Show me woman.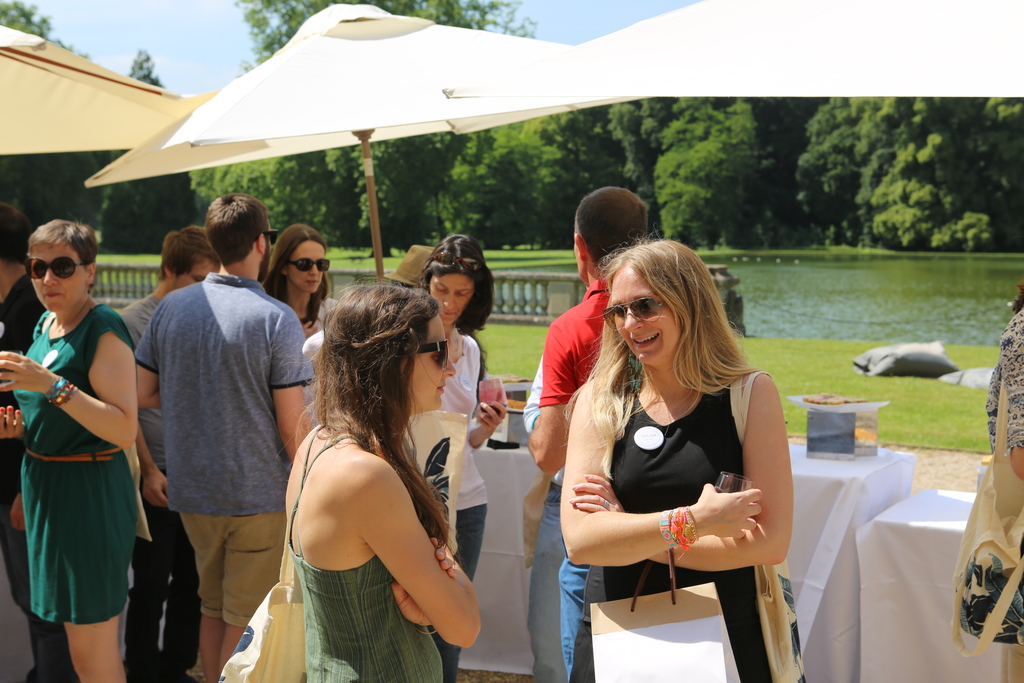
woman is here: x1=257, y1=222, x2=350, y2=346.
